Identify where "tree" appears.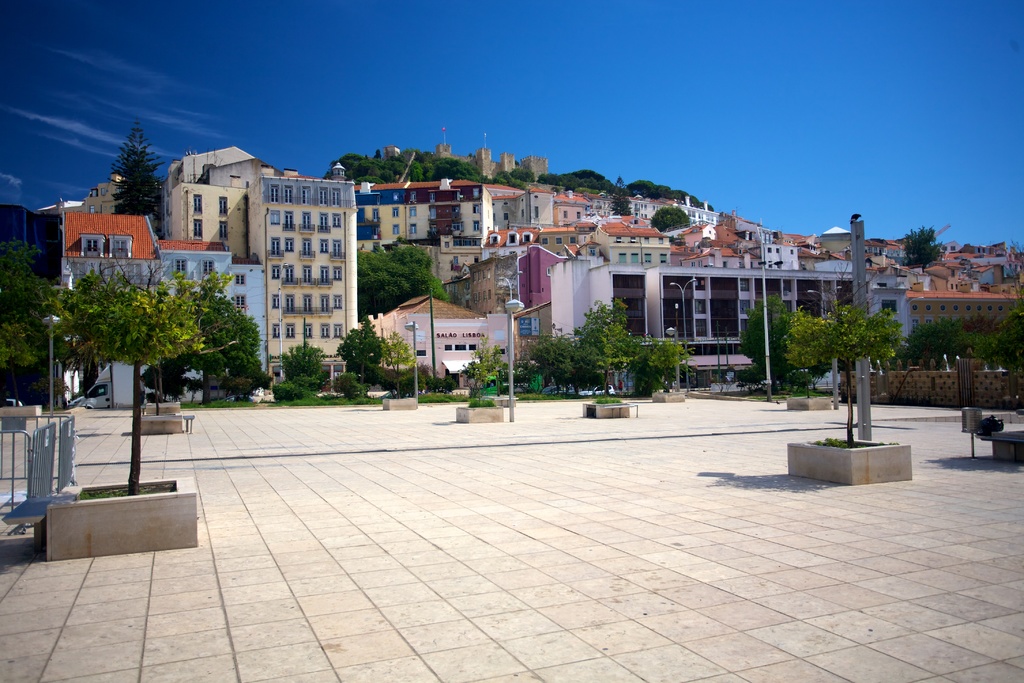
Appears at rect(358, 242, 450, 318).
